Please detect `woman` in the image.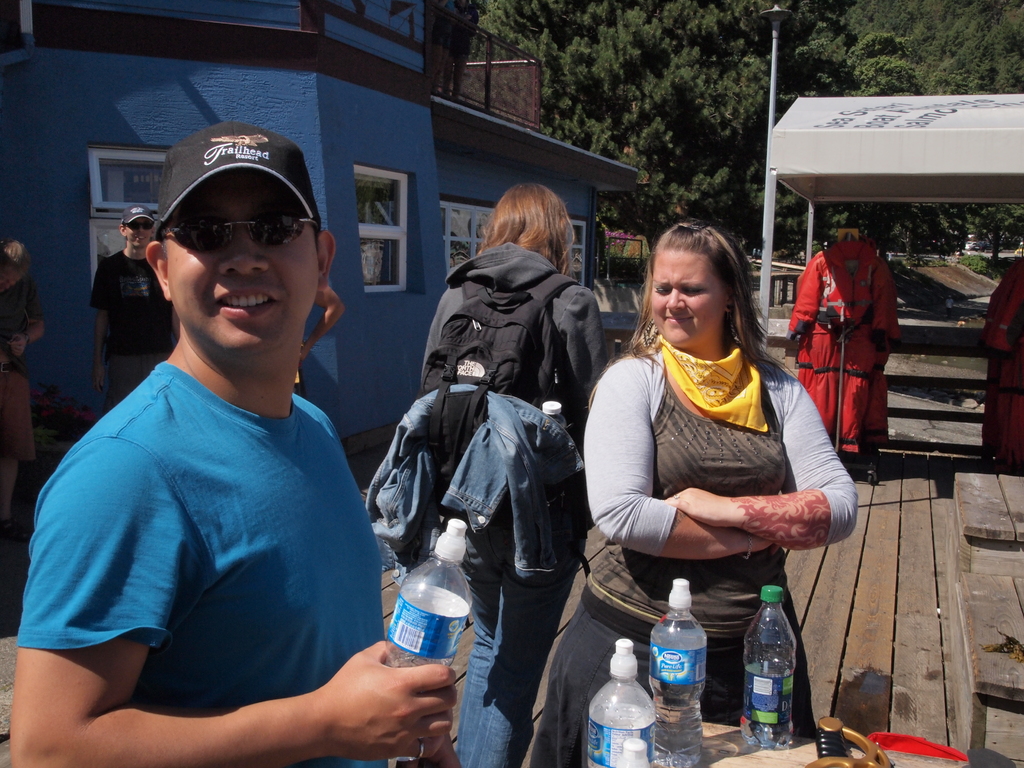
(584, 225, 843, 707).
